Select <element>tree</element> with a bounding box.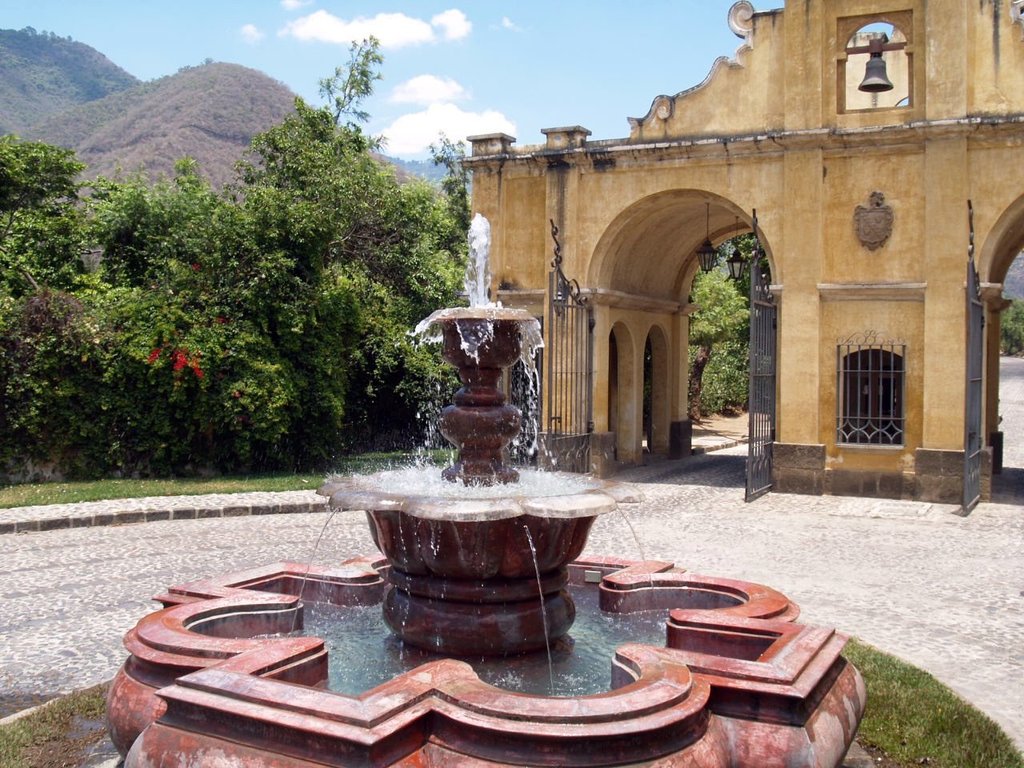
crop(725, 243, 770, 307).
